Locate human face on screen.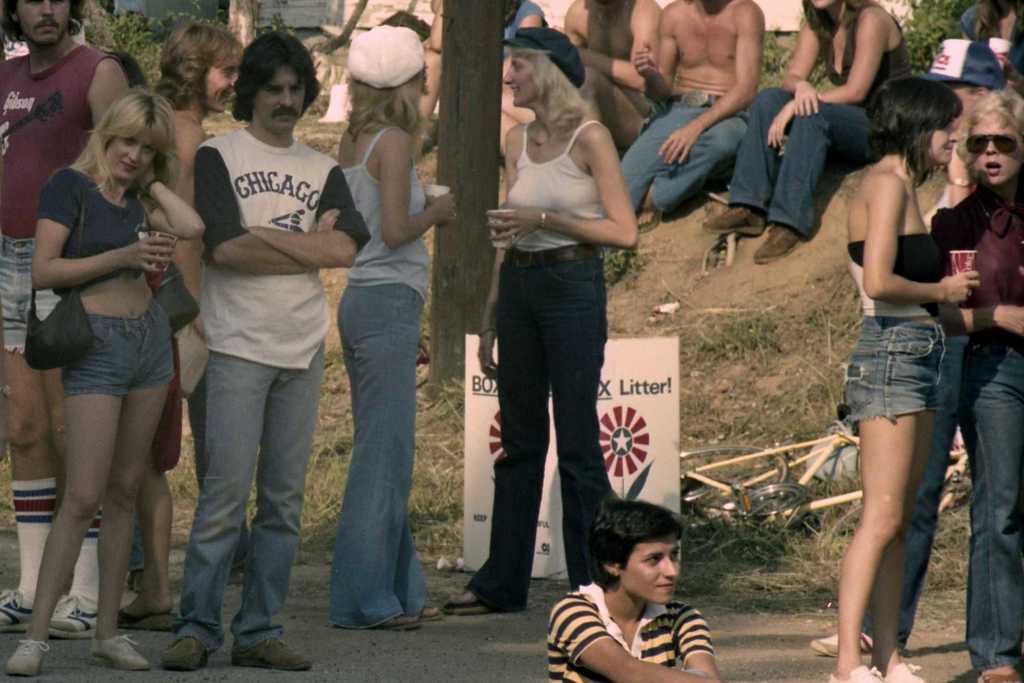
On screen at <box>255,65,309,135</box>.
